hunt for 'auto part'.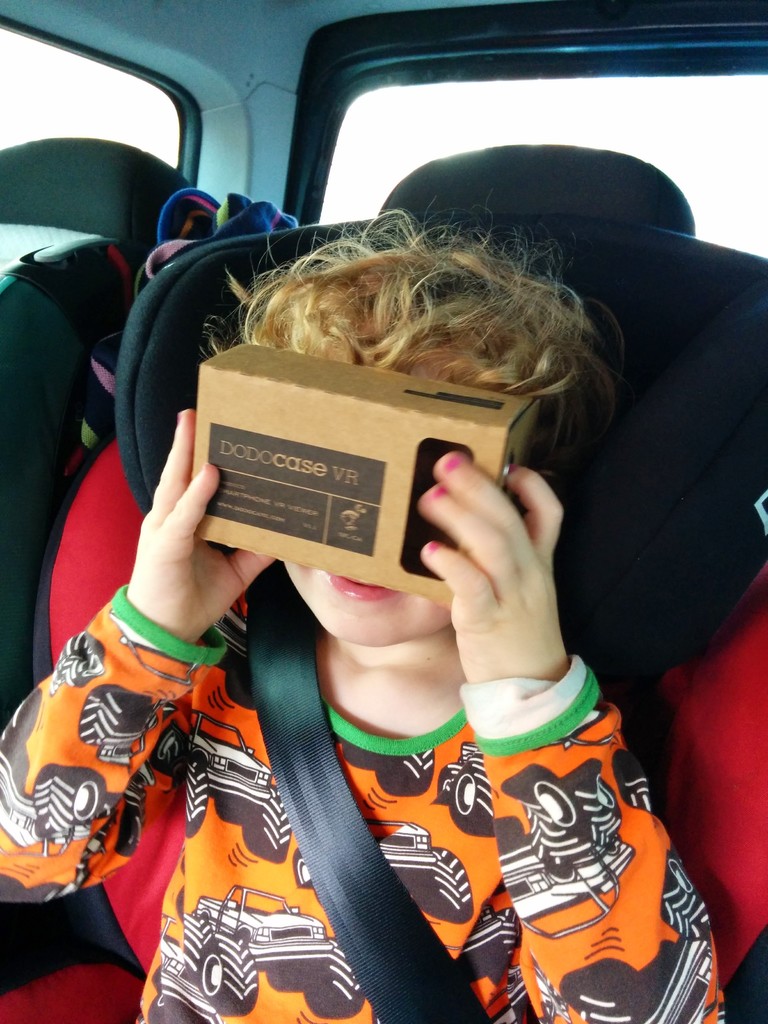
Hunted down at select_region(0, 0, 767, 1018).
